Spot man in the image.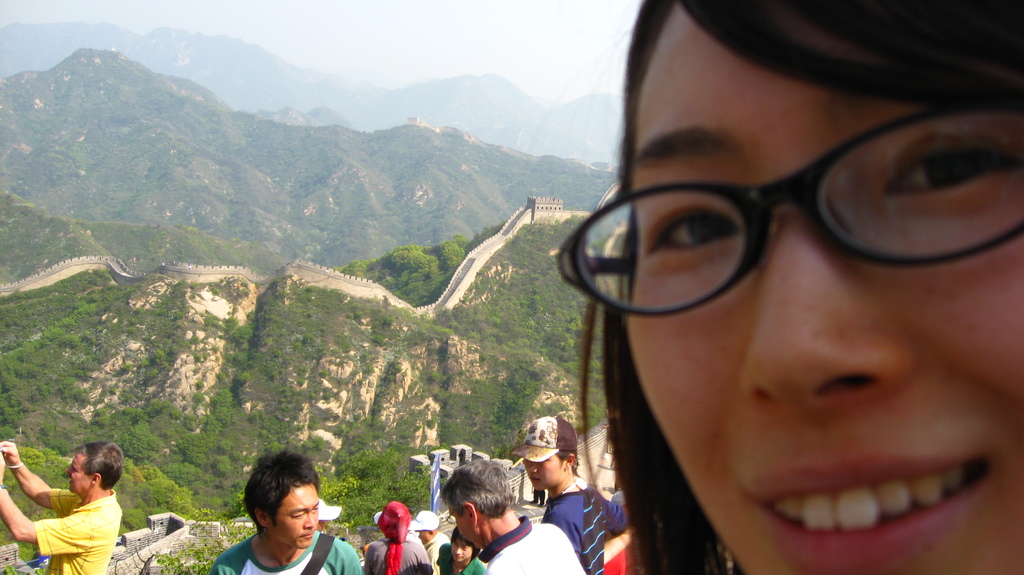
man found at region(439, 455, 580, 574).
